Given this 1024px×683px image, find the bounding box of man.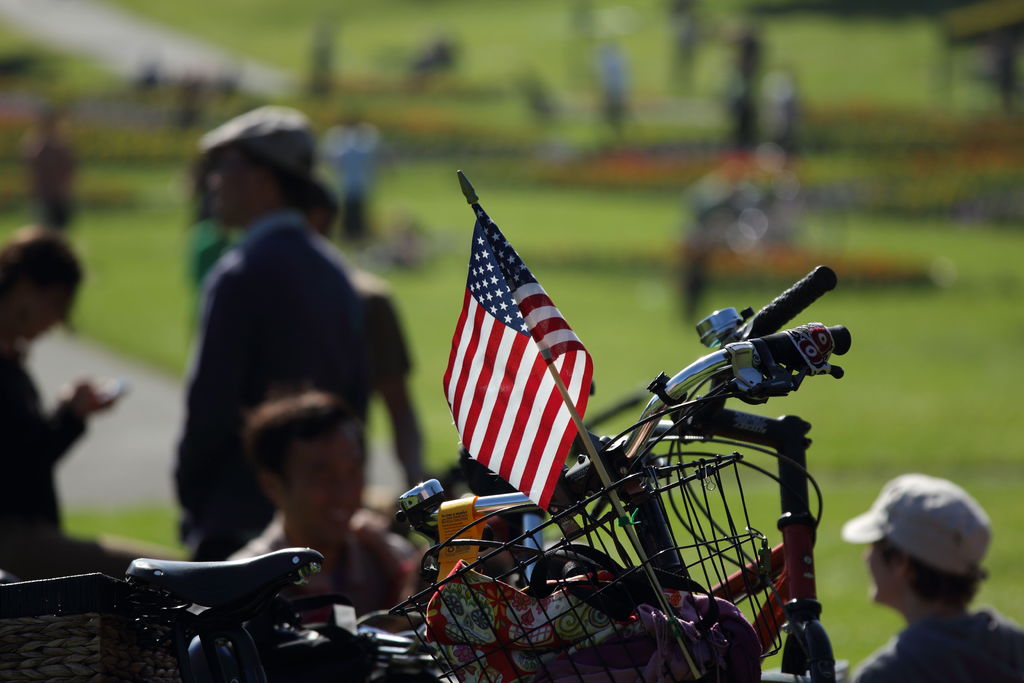
Rect(0, 233, 114, 577).
